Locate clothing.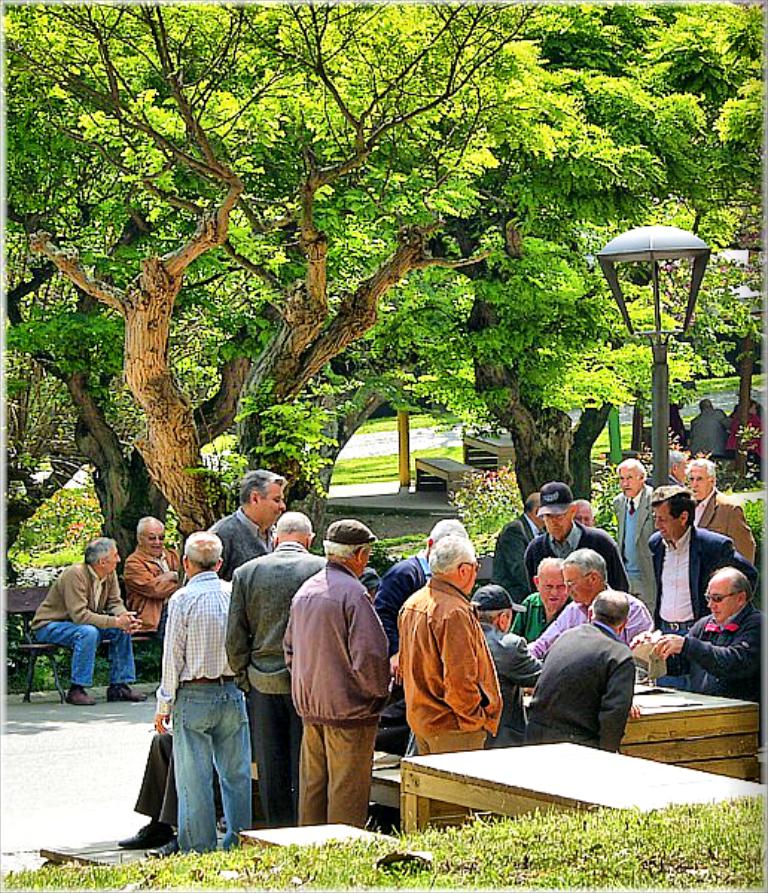
Bounding box: 27/560/137/691.
